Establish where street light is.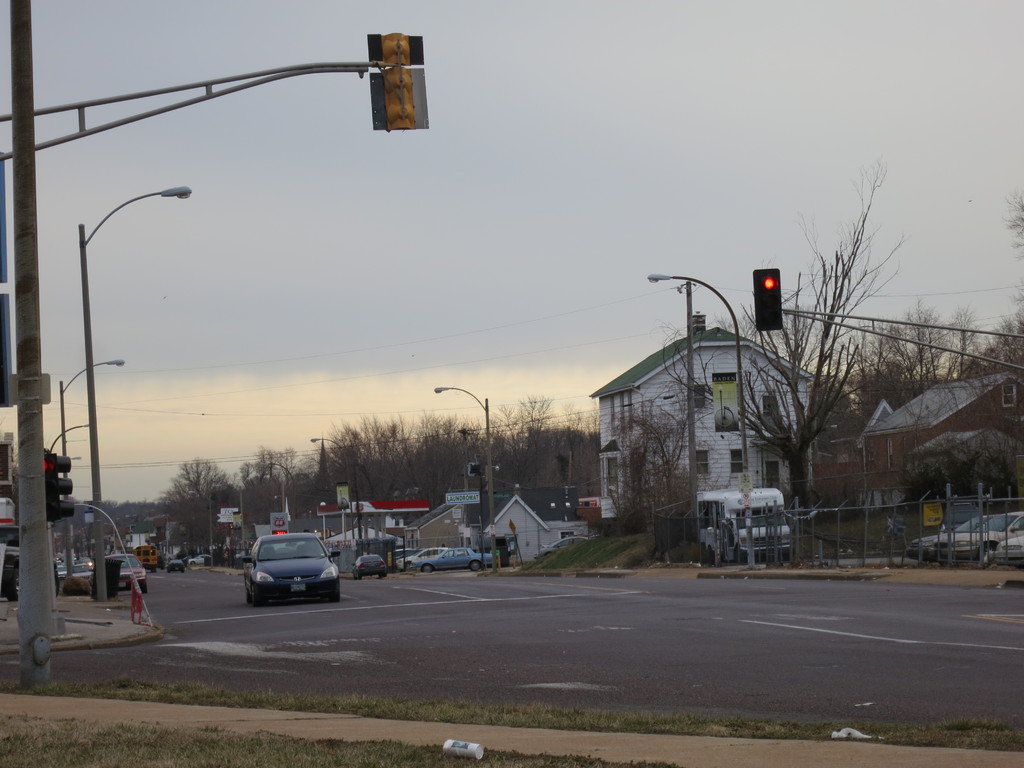
Established at 152:508:168:563.
